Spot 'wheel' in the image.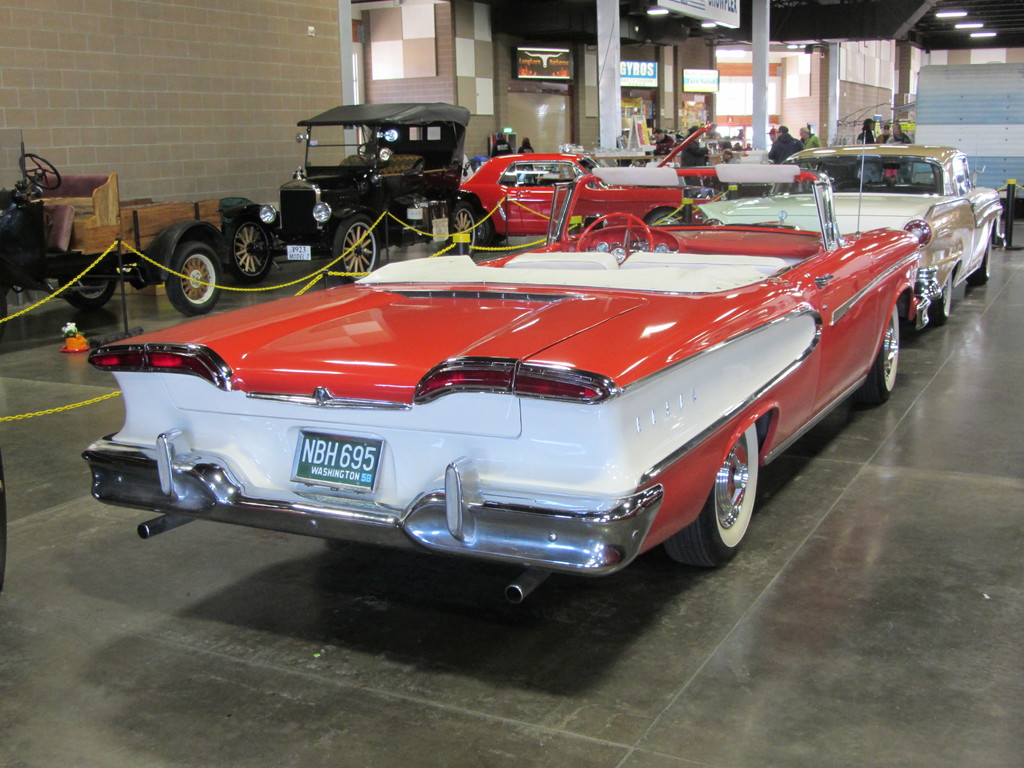
'wheel' found at region(165, 241, 219, 317).
